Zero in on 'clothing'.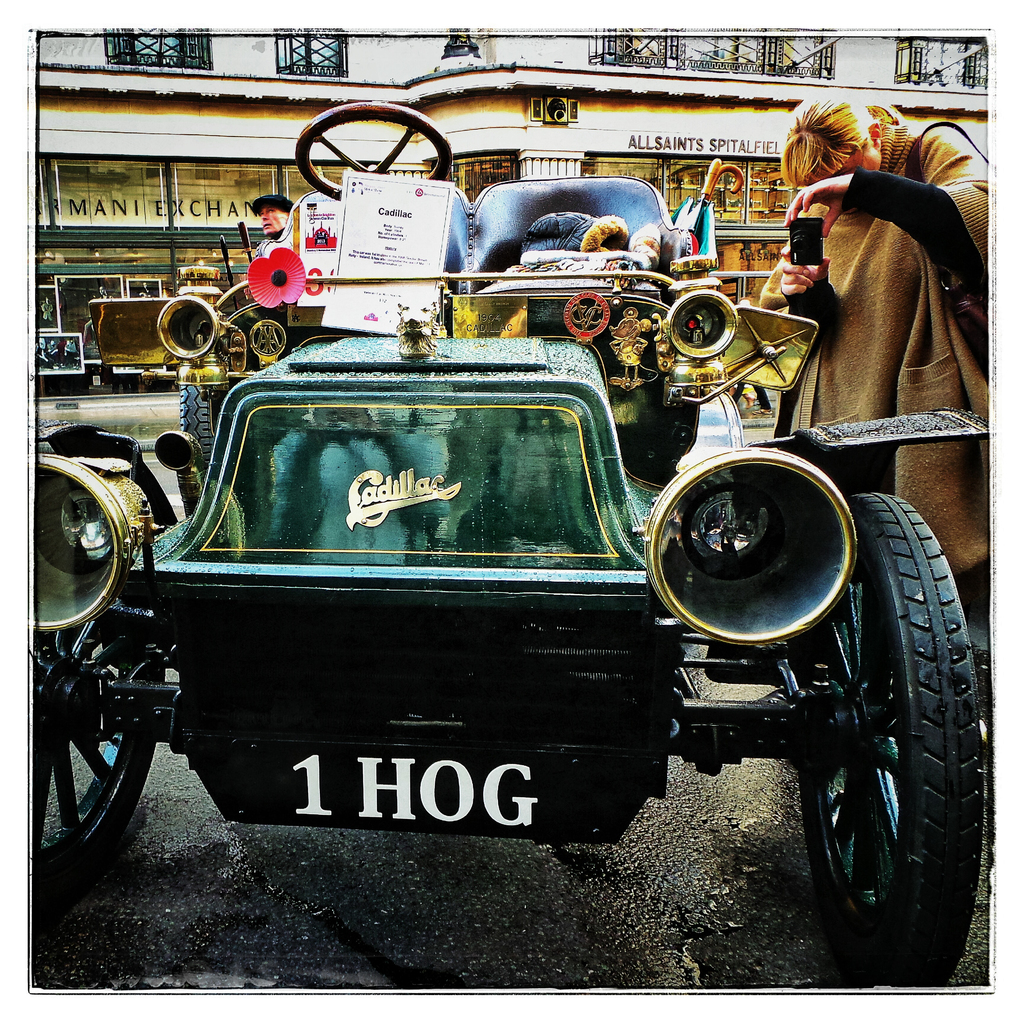
Zeroed in: bbox(745, 114, 987, 520).
